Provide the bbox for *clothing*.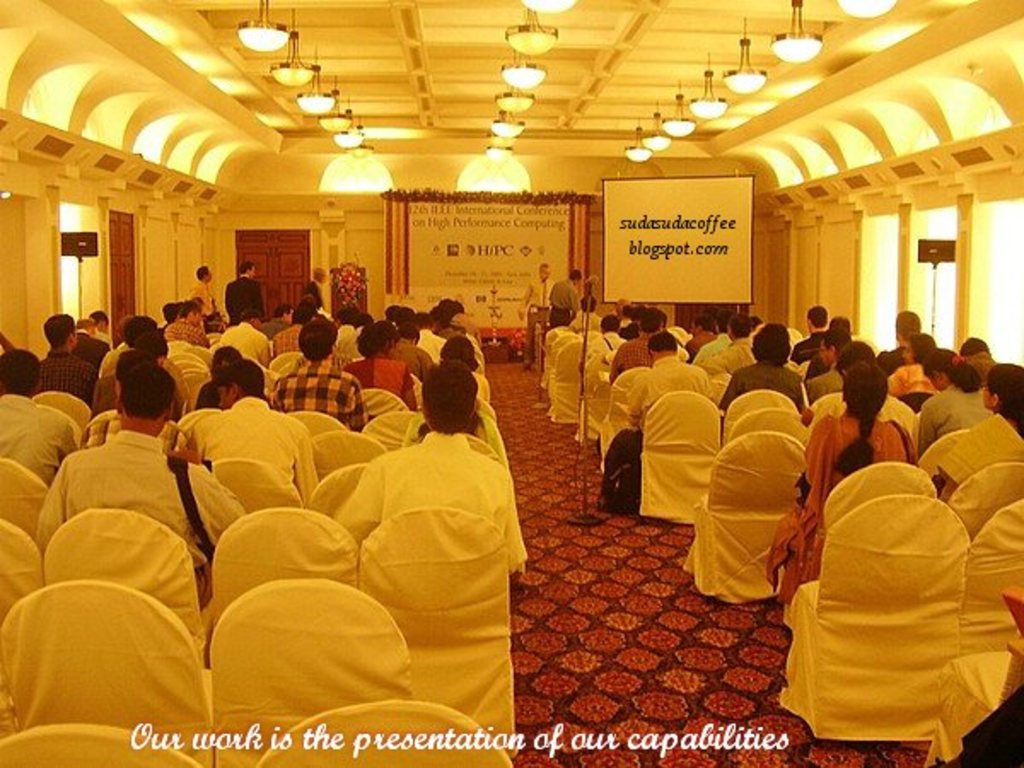
[x1=700, y1=333, x2=756, y2=384].
